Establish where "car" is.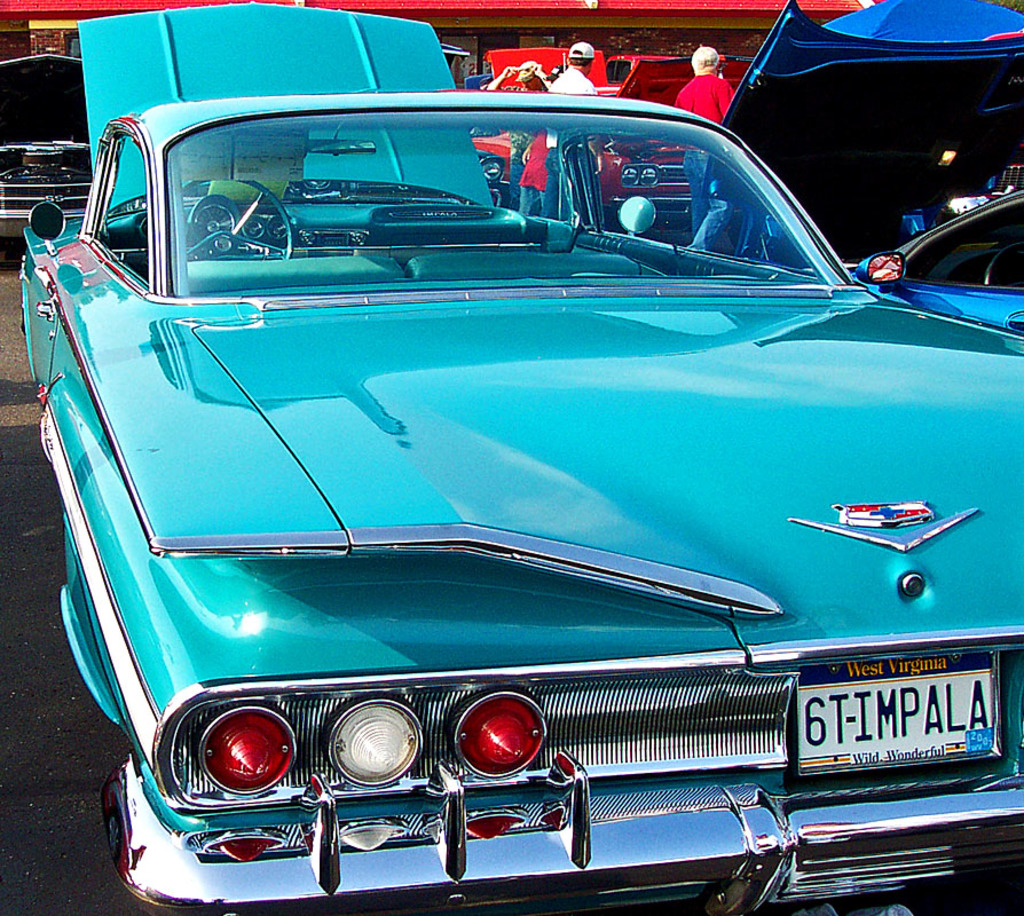
Established at bbox(483, 42, 753, 230).
